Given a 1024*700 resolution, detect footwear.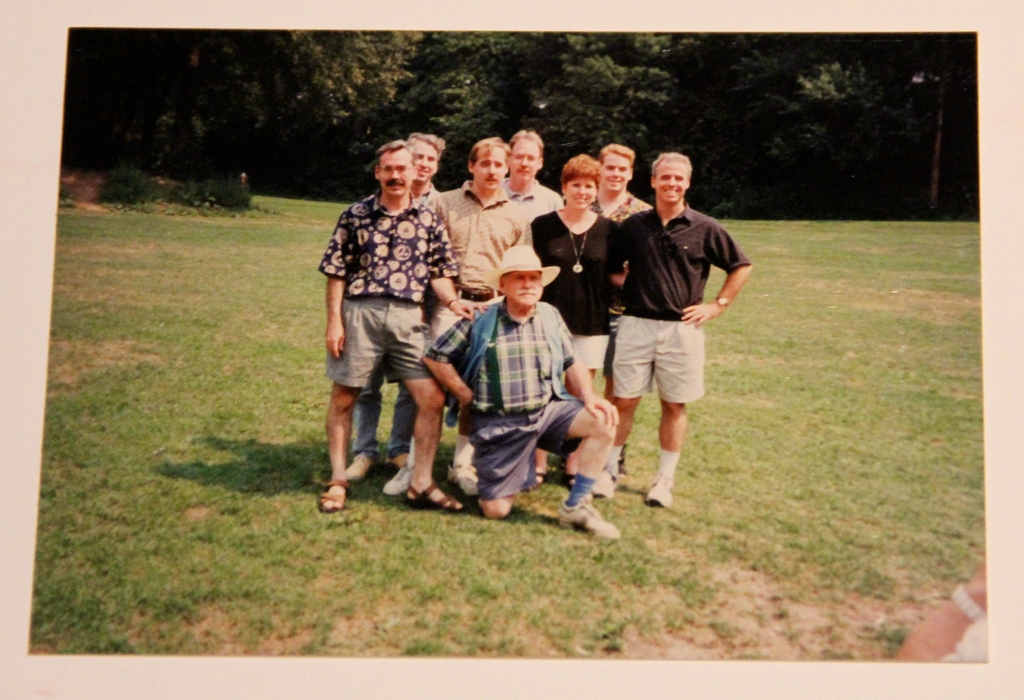
560, 496, 615, 539.
